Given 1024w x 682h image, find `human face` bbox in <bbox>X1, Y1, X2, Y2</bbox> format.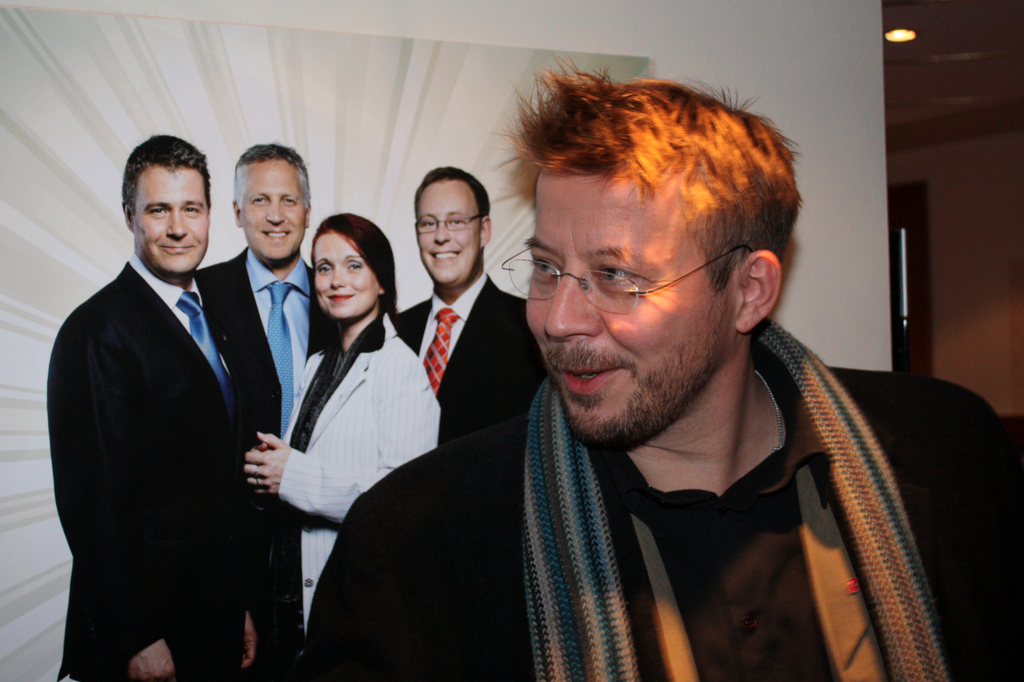
<bbox>132, 166, 211, 275</bbox>.
